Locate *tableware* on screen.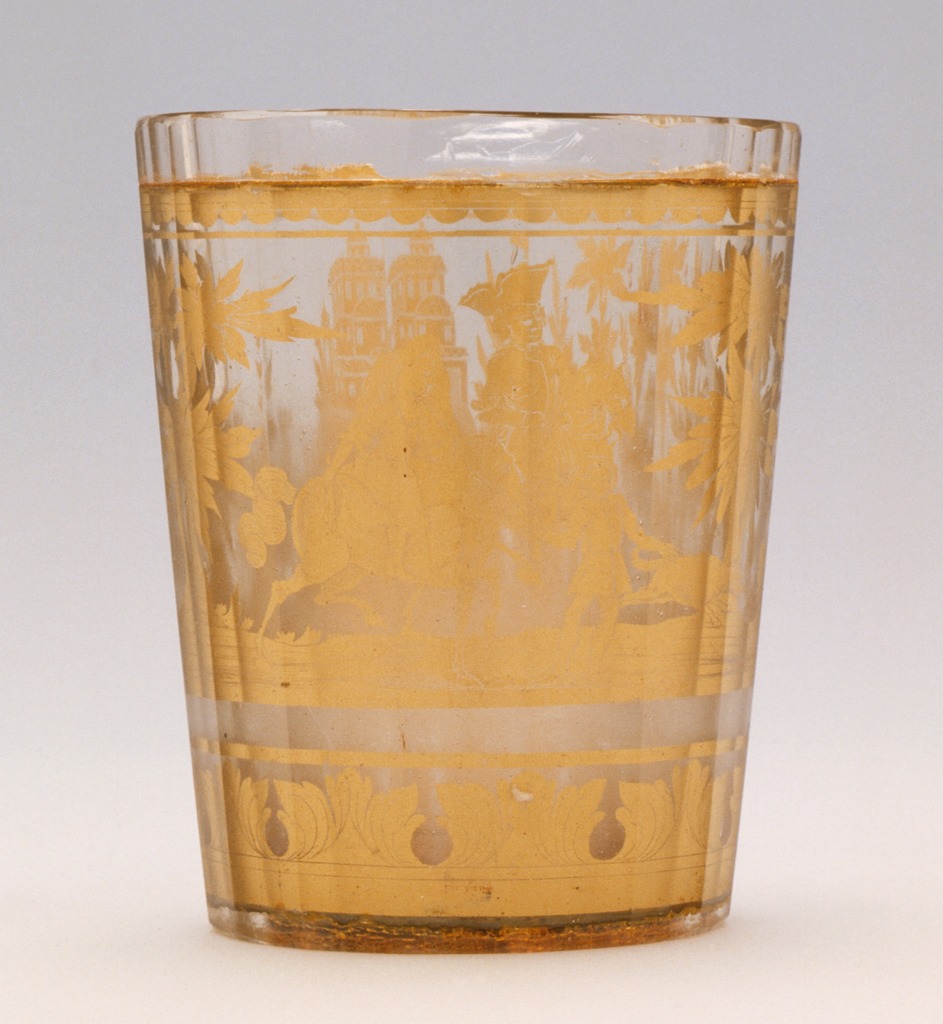
On screen at locate(147, 122, 806, 909).
